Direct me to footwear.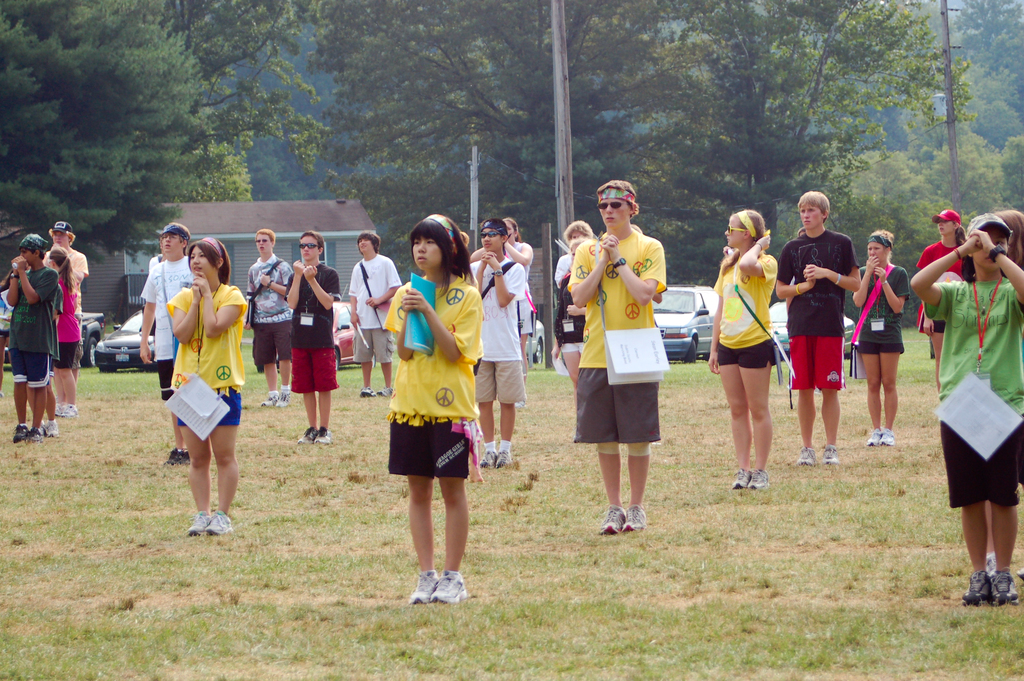
Direction: {"left": 187, "top": 514, "right": 235, "bottom": 536}.
